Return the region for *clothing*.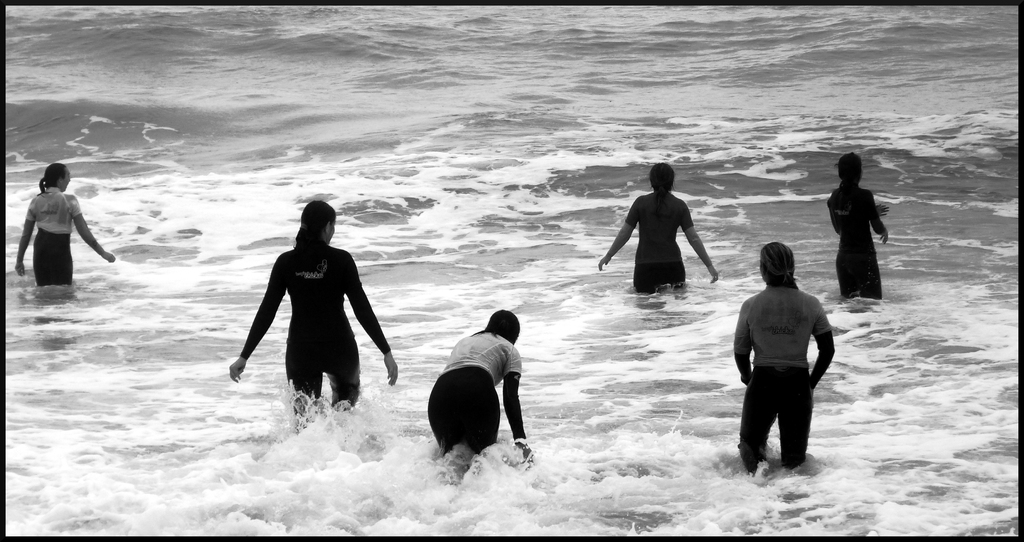
bbox(824, 186, 887, 300).
